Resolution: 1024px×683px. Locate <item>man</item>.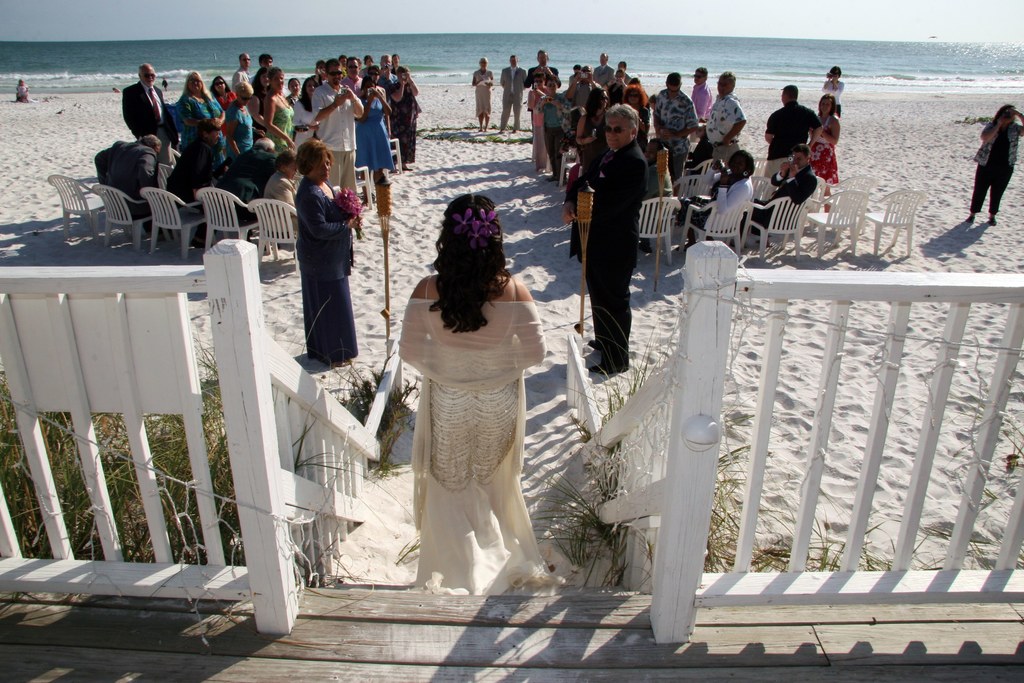
[x1=730, y1=144, x2=819, y2=247].
